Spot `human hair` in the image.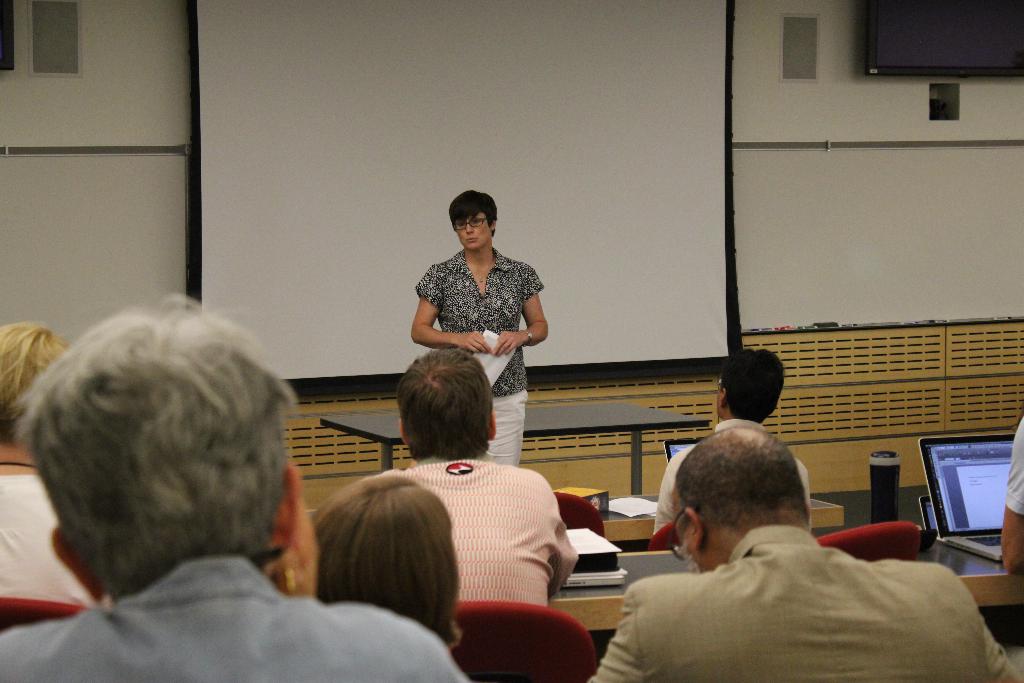
`human hair` found at 0:322:63:436.
